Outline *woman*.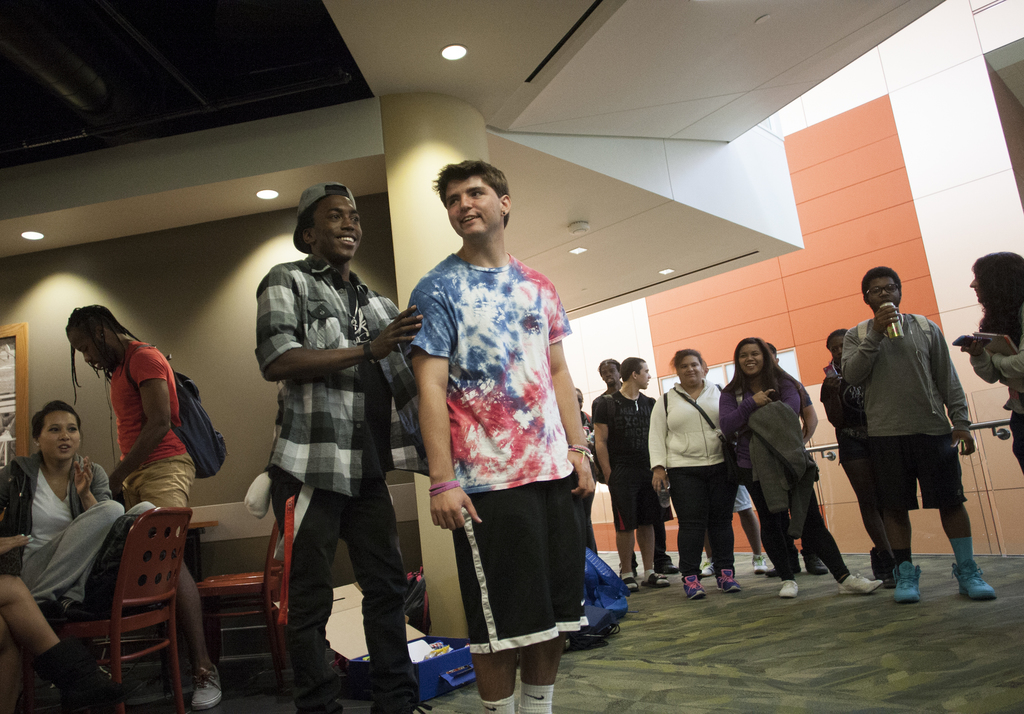
Outline: 0/407/151/613.
